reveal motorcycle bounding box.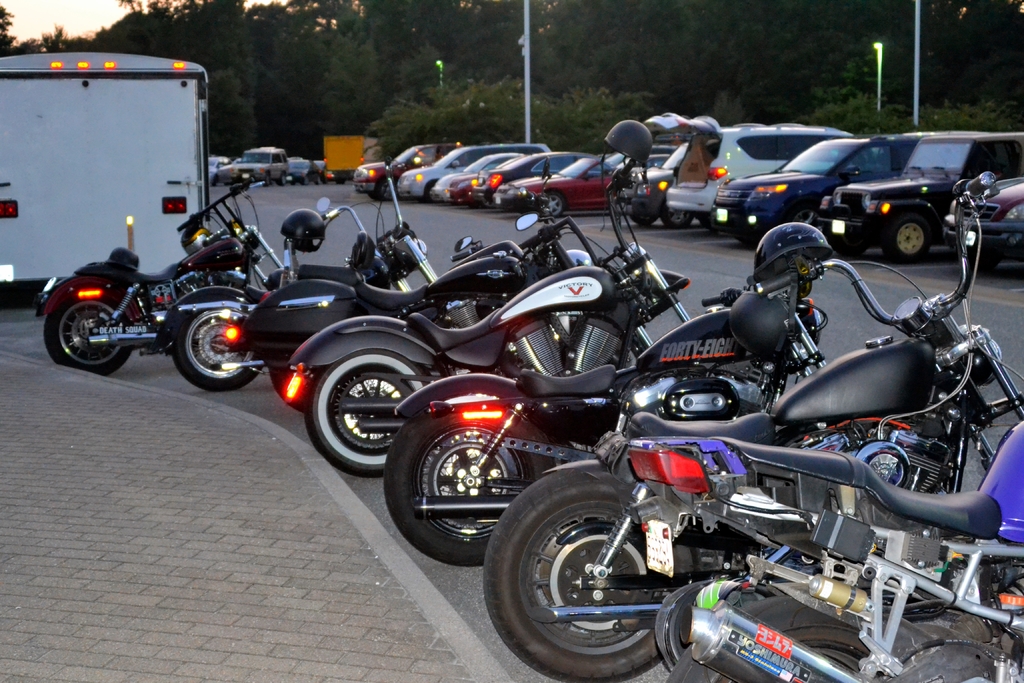
Revealed: x1=380, y1=274, x2=828, y2=566.
